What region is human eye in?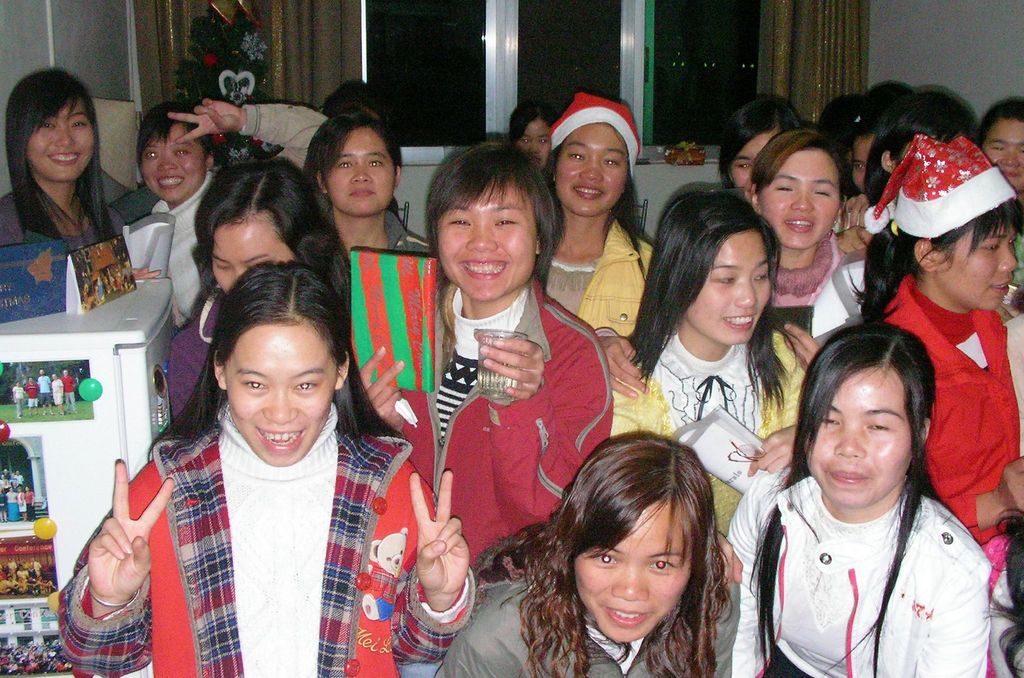
detection(712, 272, 736, 288).
